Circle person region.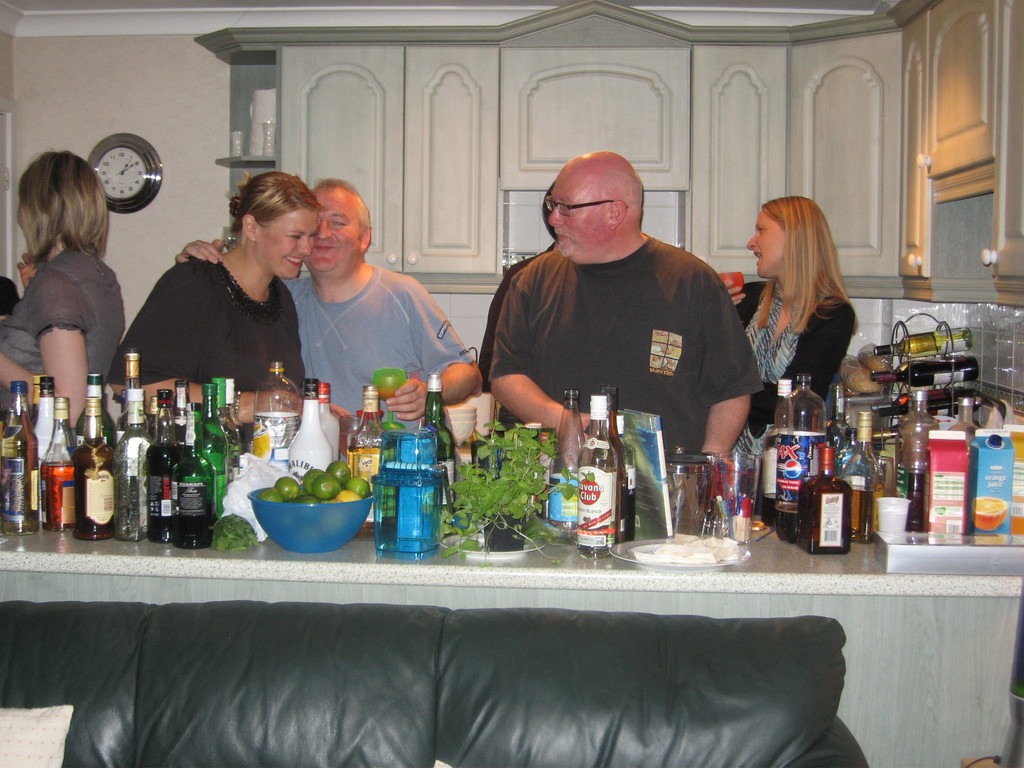
Region: pyautogui.locateOnScreen(0, 148, 130, 404).
